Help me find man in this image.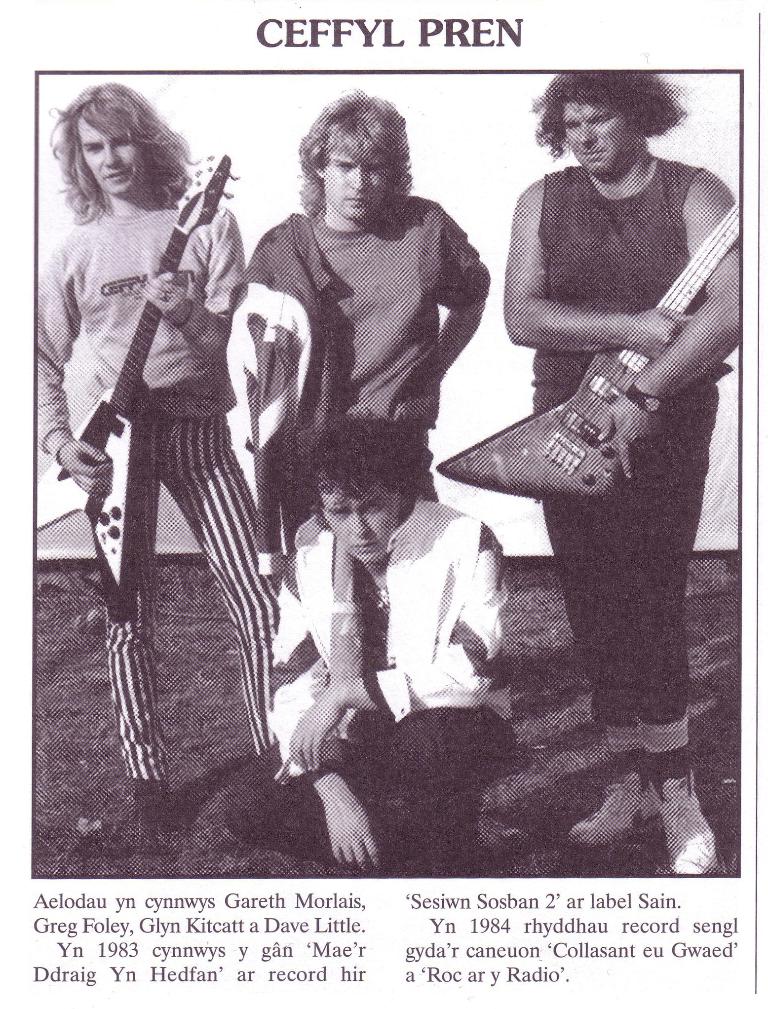
Found it: {"x1": 221, "y1": 405, "x2": 511, "y2": 875}.
